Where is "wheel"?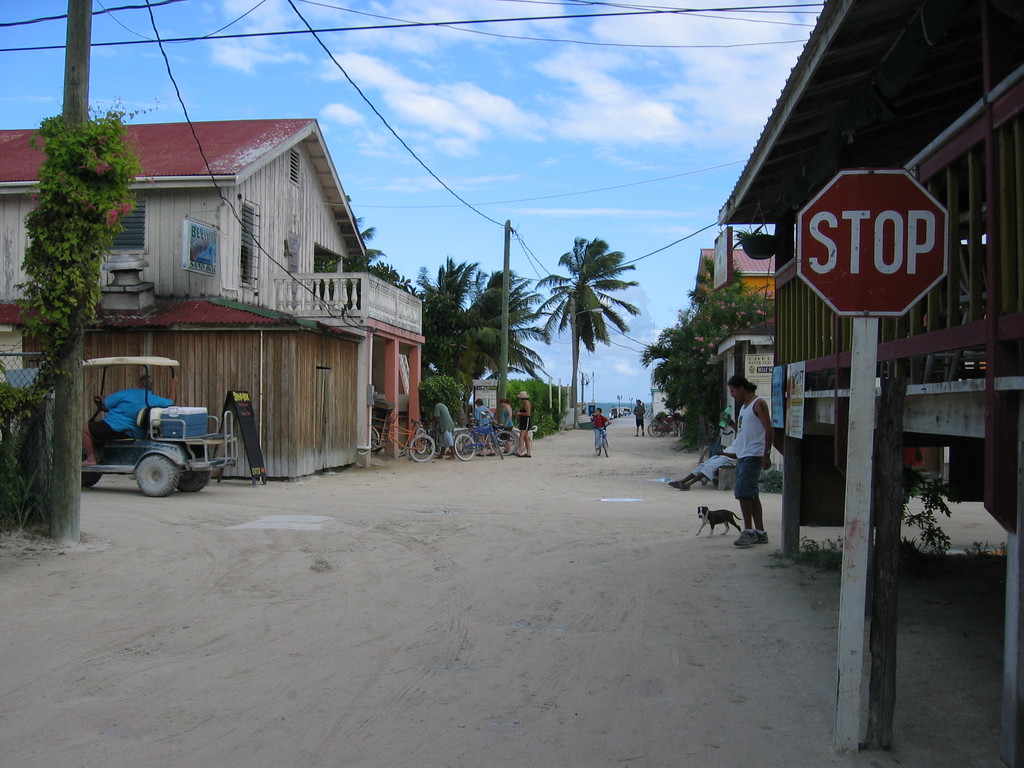
[698,446,710,482].
